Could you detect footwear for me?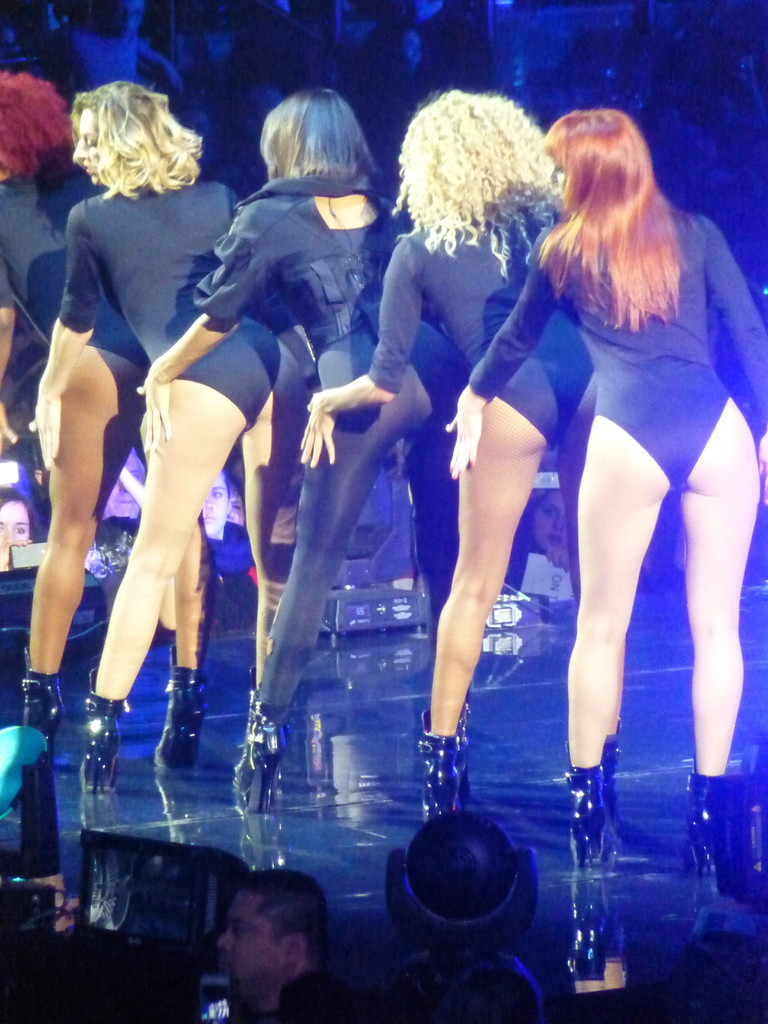
Detection result: crop(422, 705, 466, 827).
